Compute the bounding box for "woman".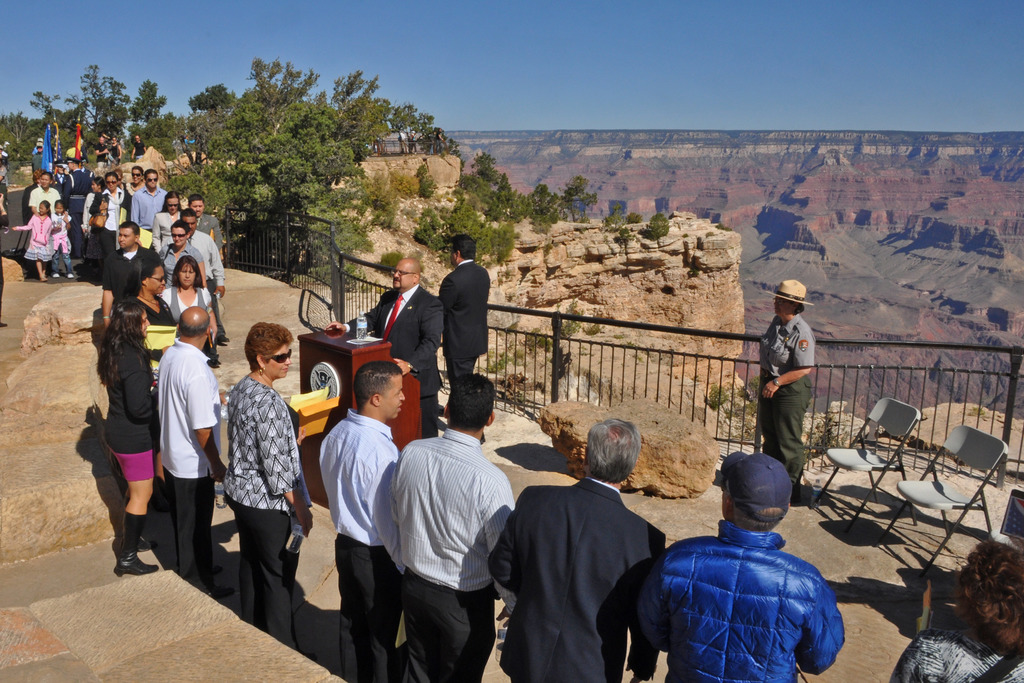
select_region(127, 165, 143, 201).
